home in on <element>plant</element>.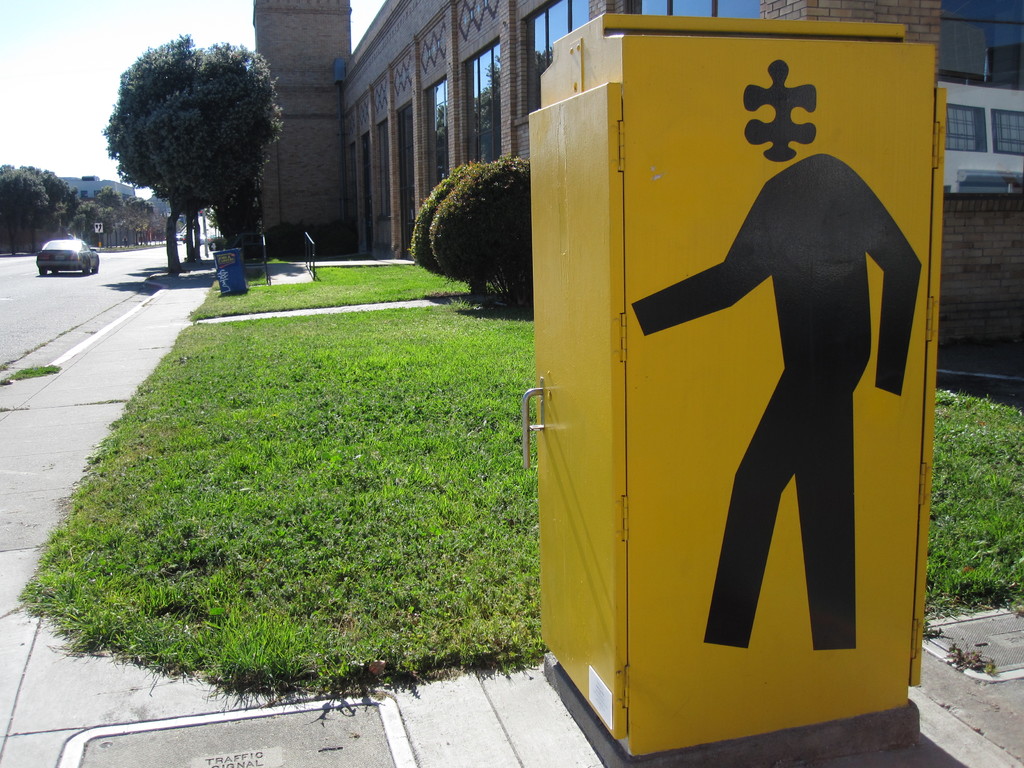
Homed in at detection(33, 315, 1023, 669).
